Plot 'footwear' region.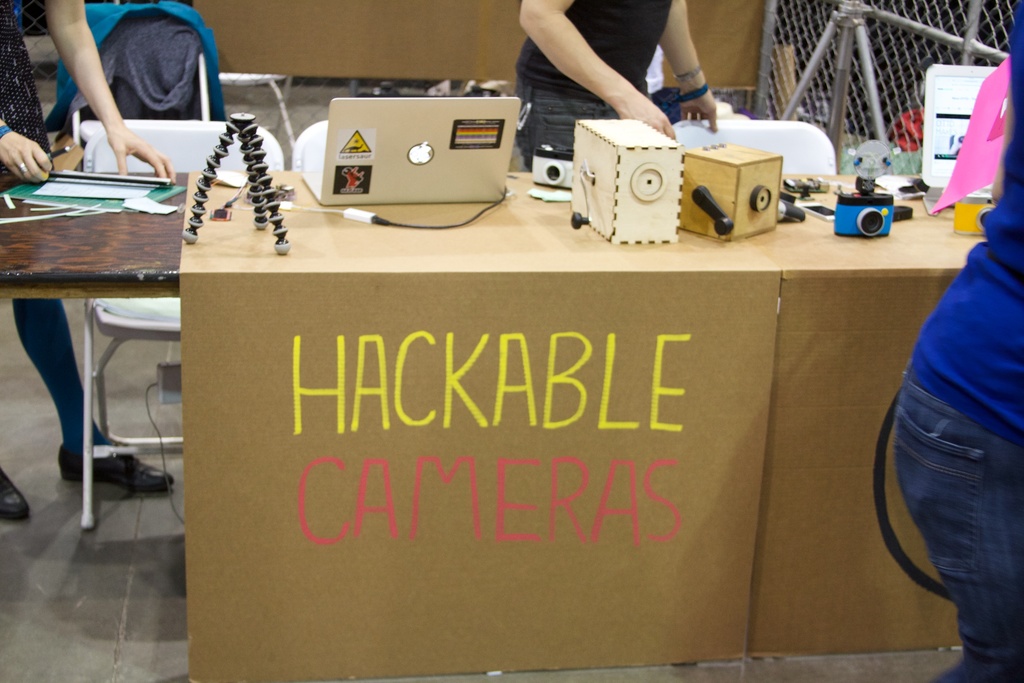
Plotted at BBox(59, 443, 175, 493).
